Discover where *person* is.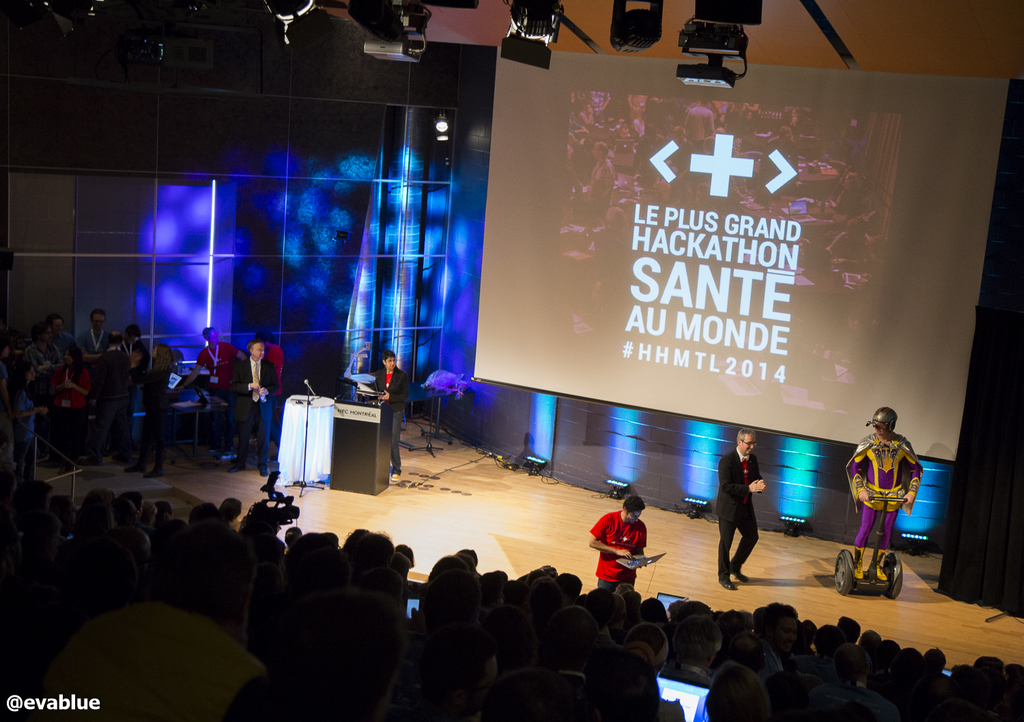
Discovered at 119 337 168 478.
